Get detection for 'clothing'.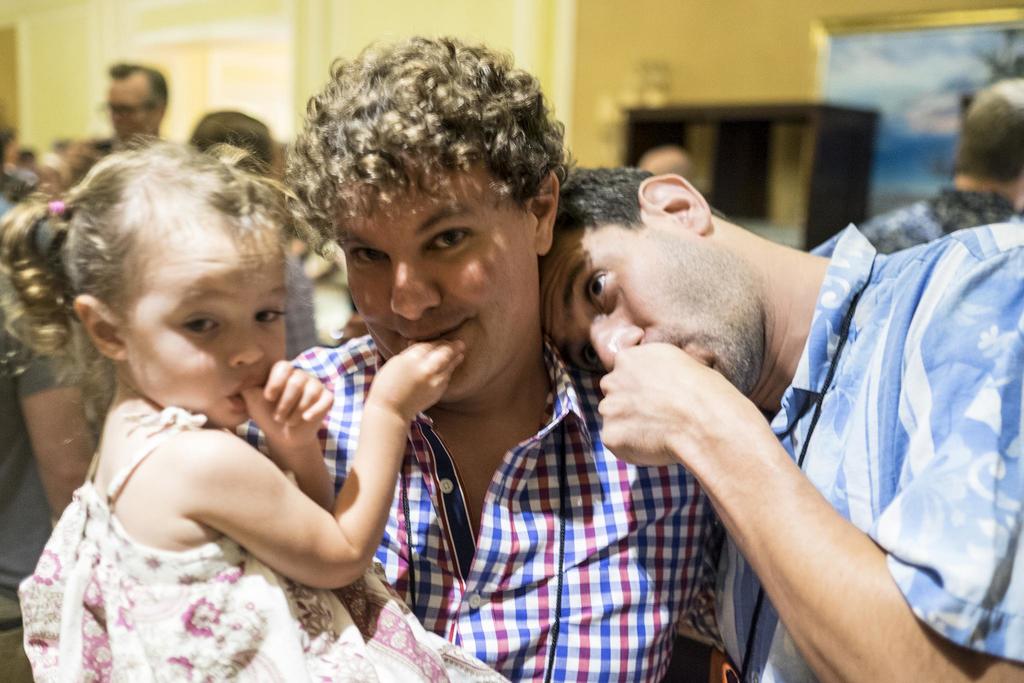
Detection: [272, 255, 327, 372].
